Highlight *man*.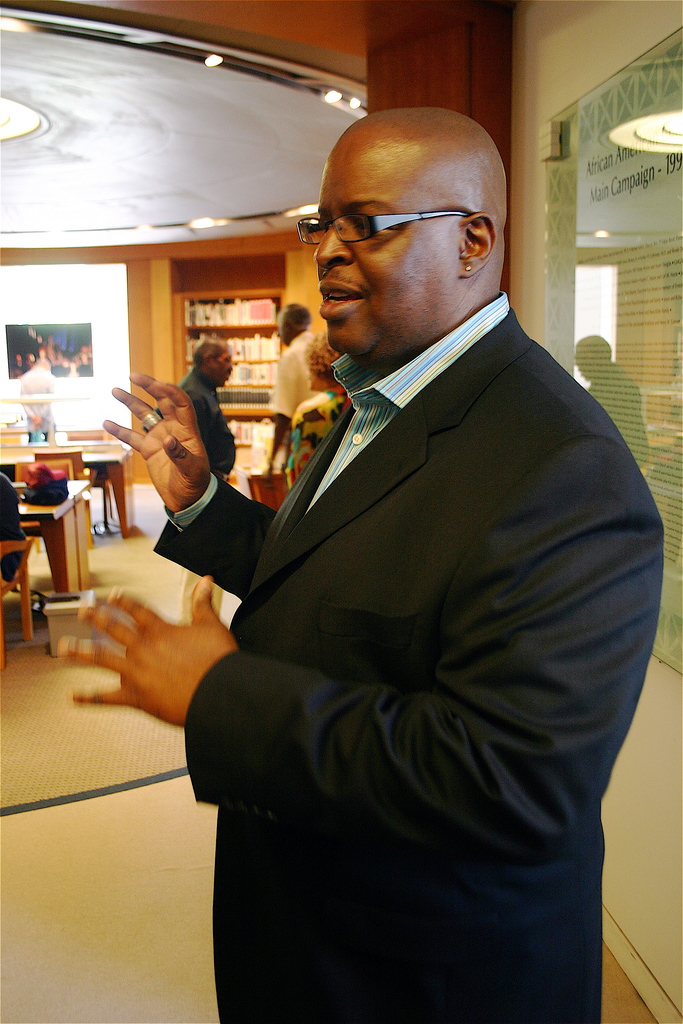
Highlighted region: (56,105,670,1023).
